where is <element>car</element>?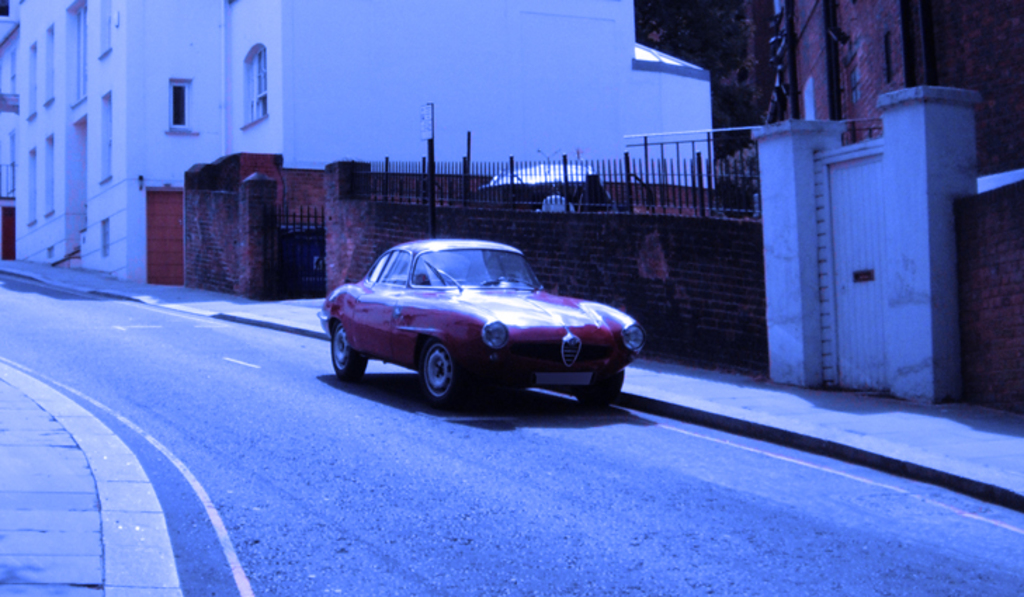
[313, 230, 639, 413].
